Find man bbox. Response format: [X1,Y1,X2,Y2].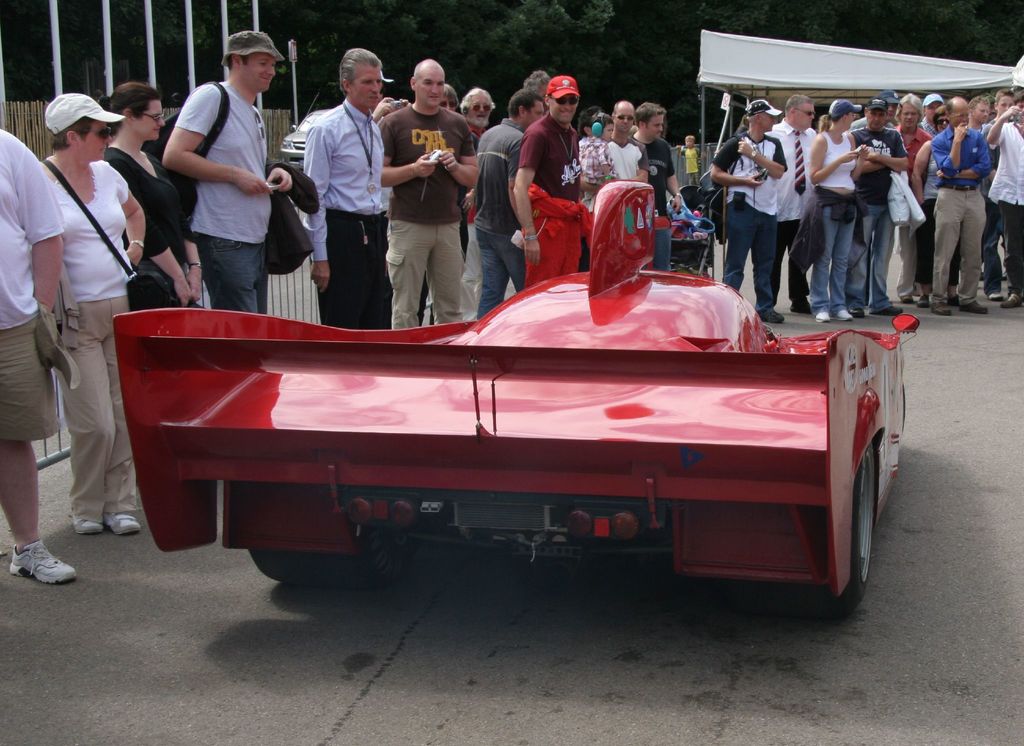
[504,71,593,302].
